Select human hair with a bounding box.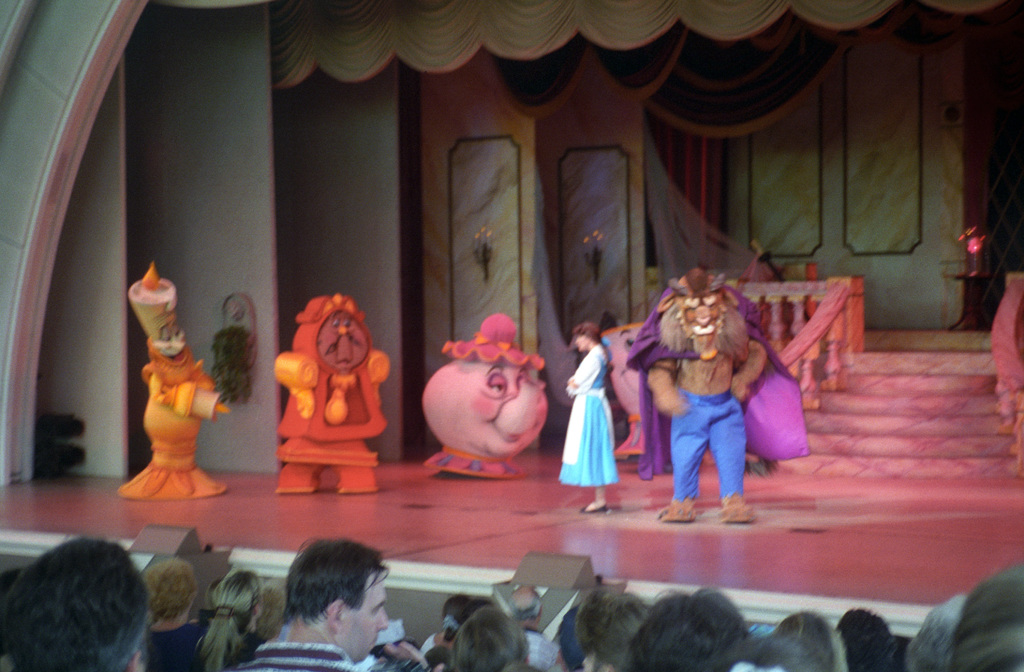
bbox=[247, 579, 289, 641].
